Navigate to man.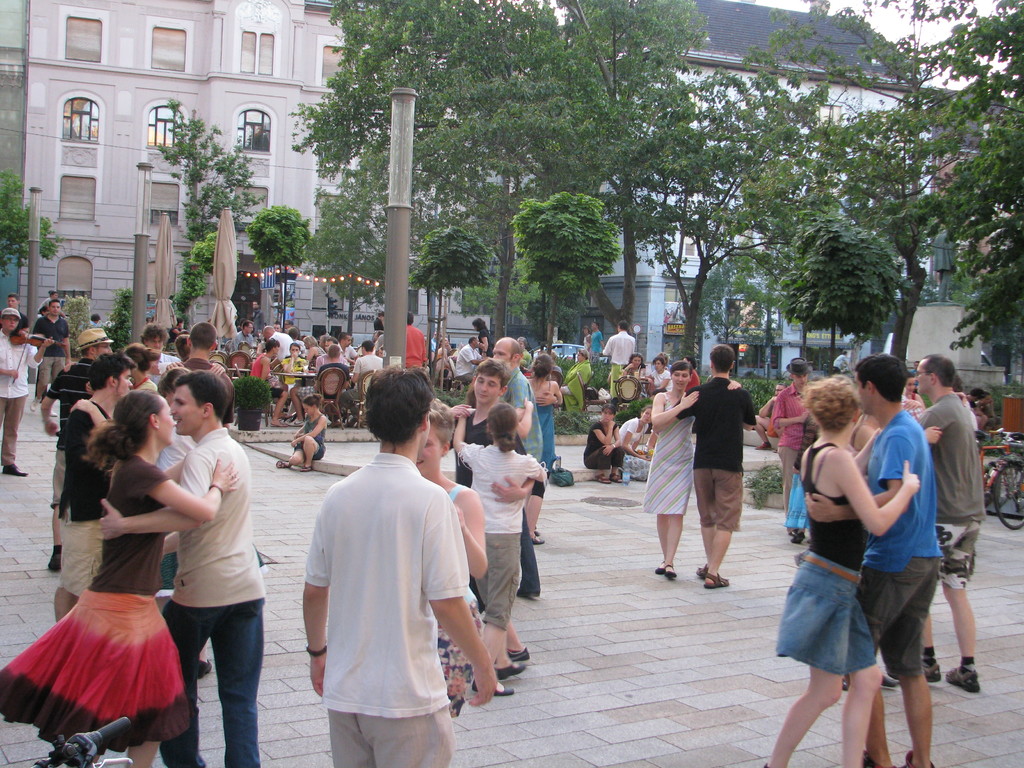
Navigation target: locate(447, 358, 531, 663).
